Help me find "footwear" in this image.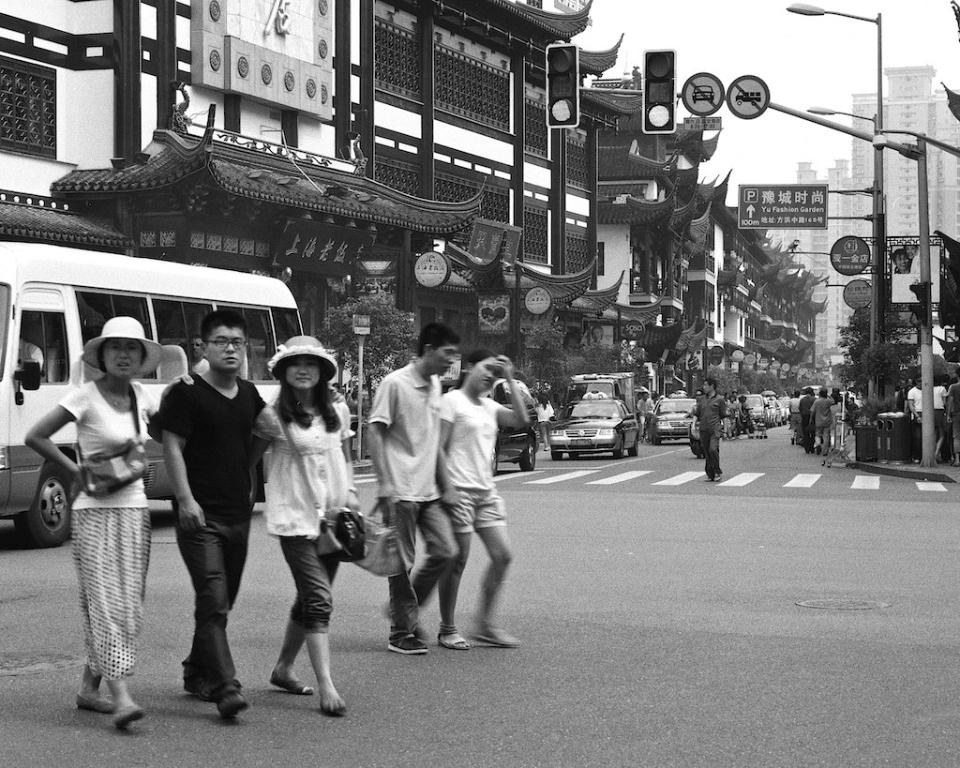
Found it: <bbox>186, 674, 220, 702</bbox>.
